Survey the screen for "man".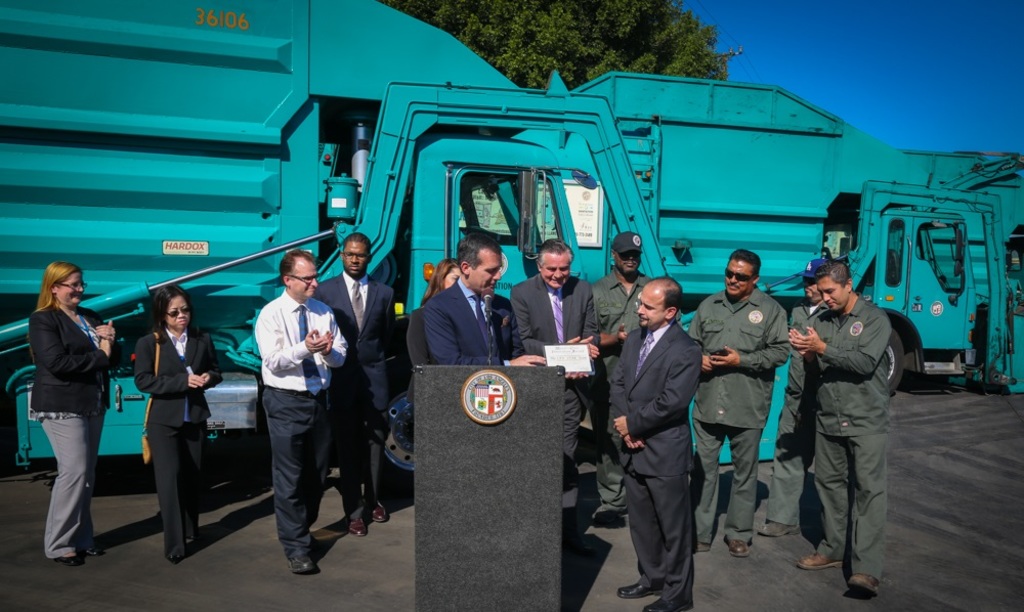
Survey found: [left=508, top=236, right=599, bottom=556].
